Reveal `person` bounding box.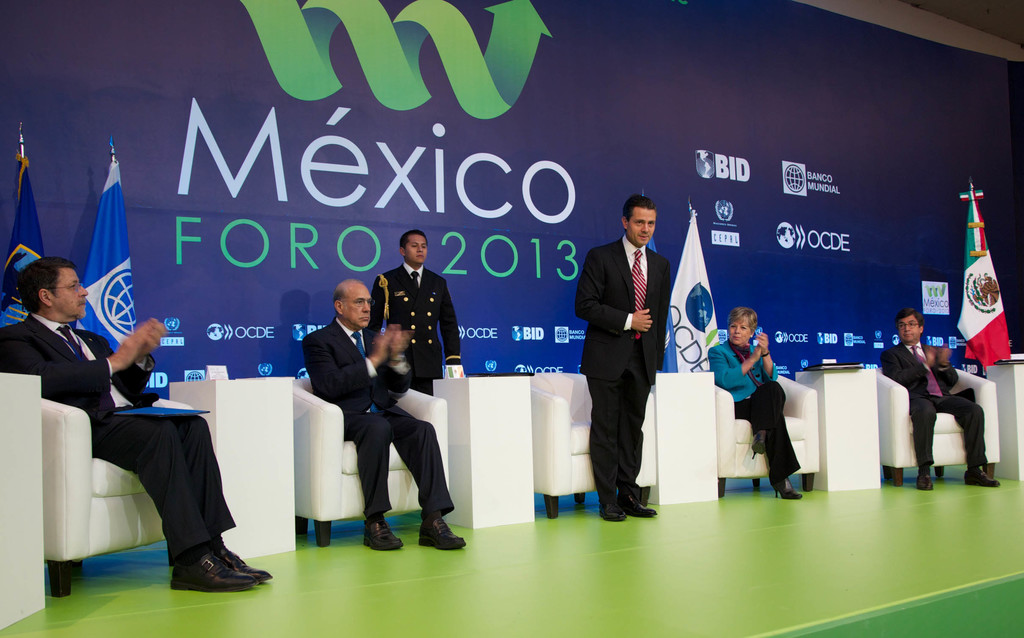
Revealed: (705, 303, 801, 503).
